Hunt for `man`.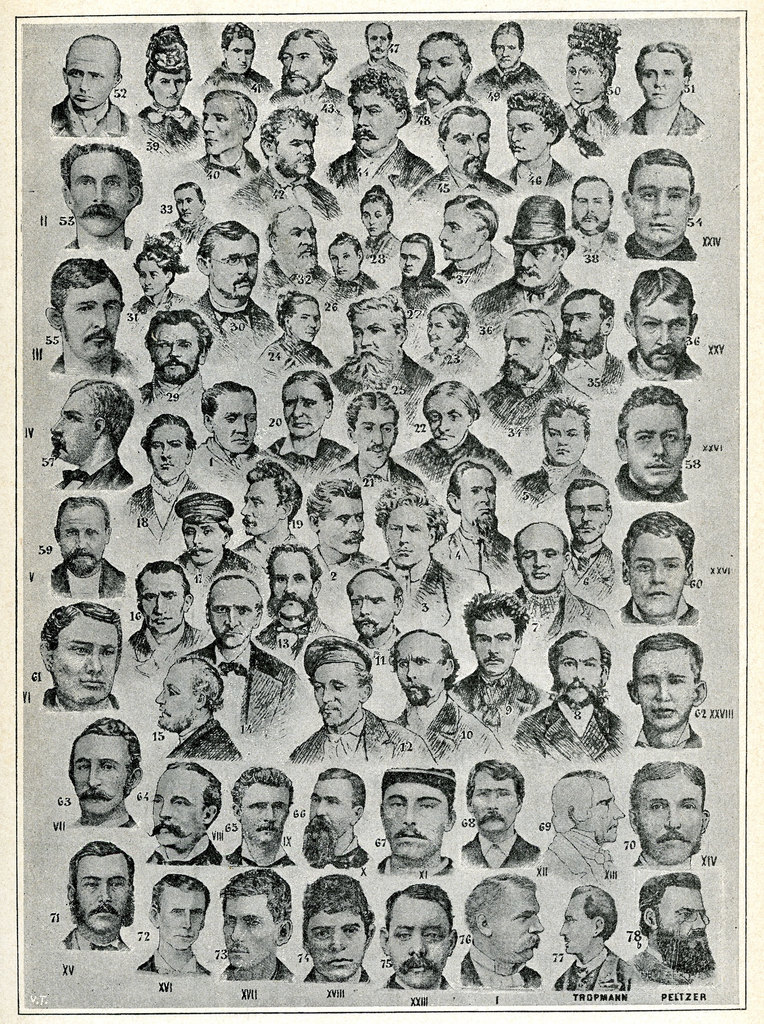
Hunted down at select_region(319, 230, 385, 305).
